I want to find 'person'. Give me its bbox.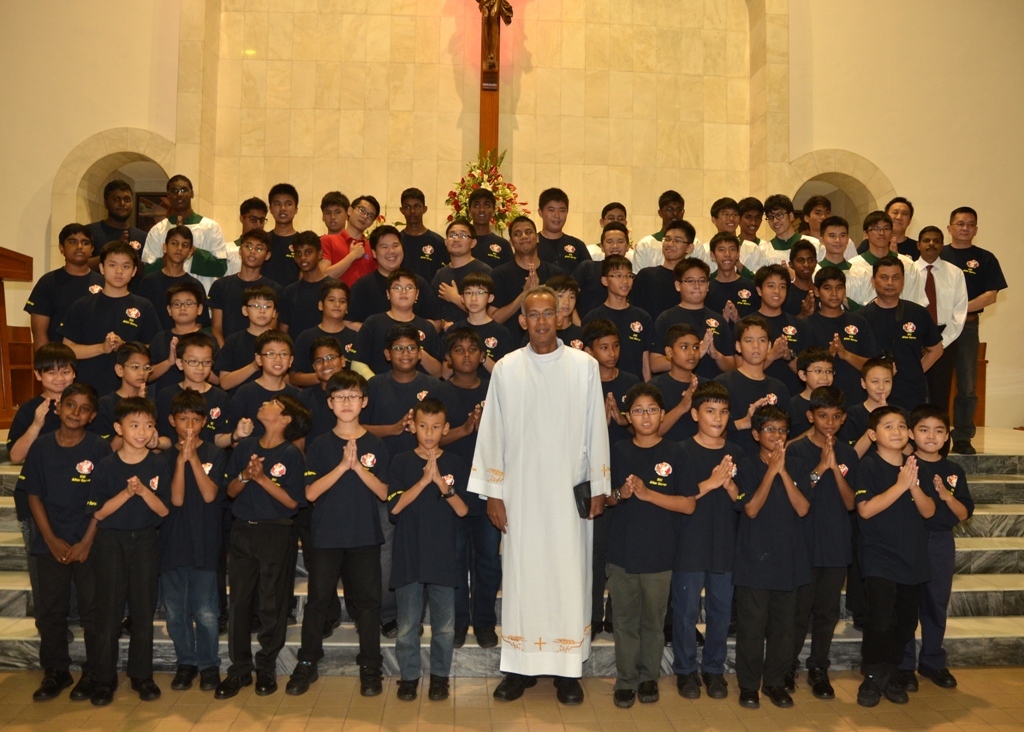
[x1=284, y1=371, x2=391, y2=695].
